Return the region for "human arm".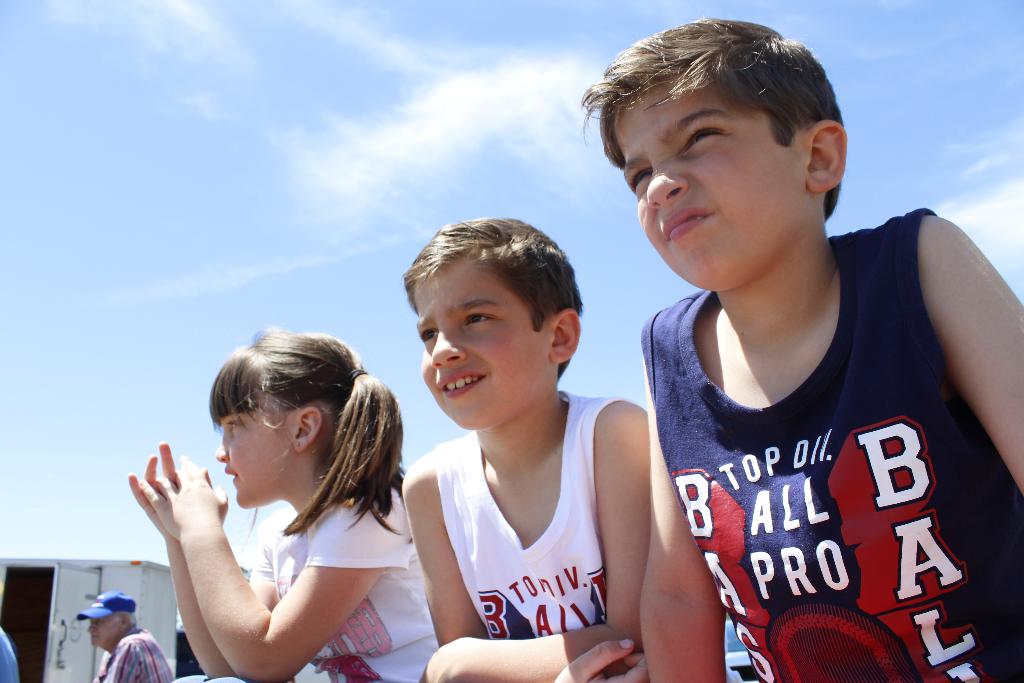
l=104, t=632, r=141, b=682.
